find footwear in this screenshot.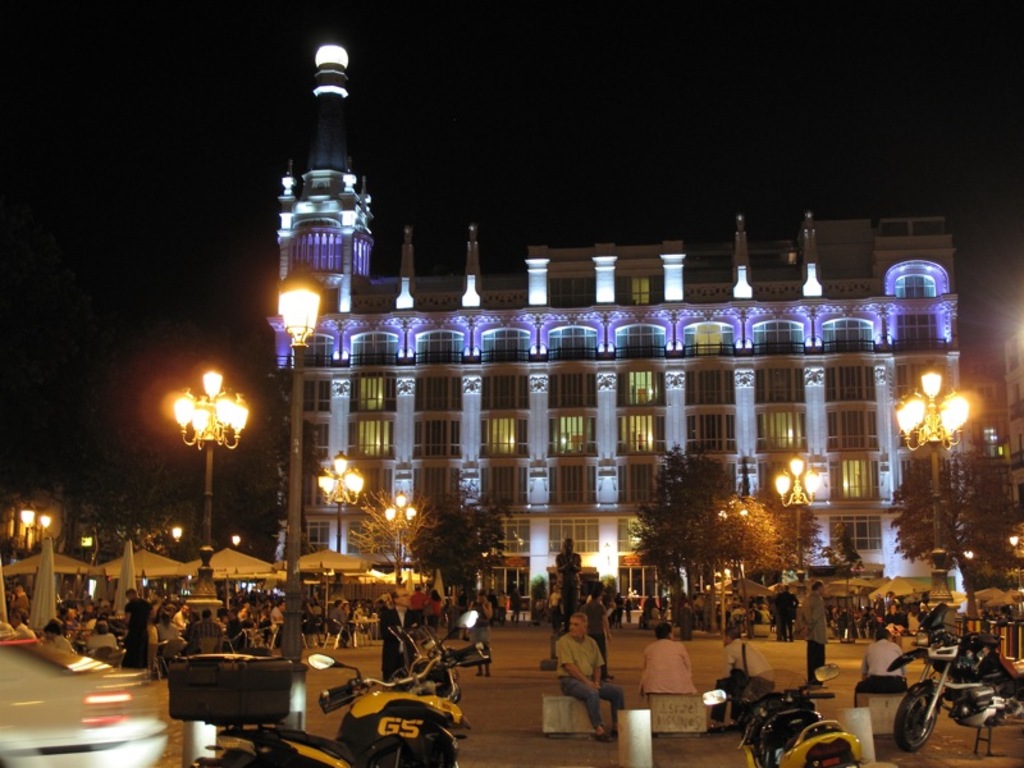
The bounding box for footwear is (left=808, top=682, right=827, bottom=689).
